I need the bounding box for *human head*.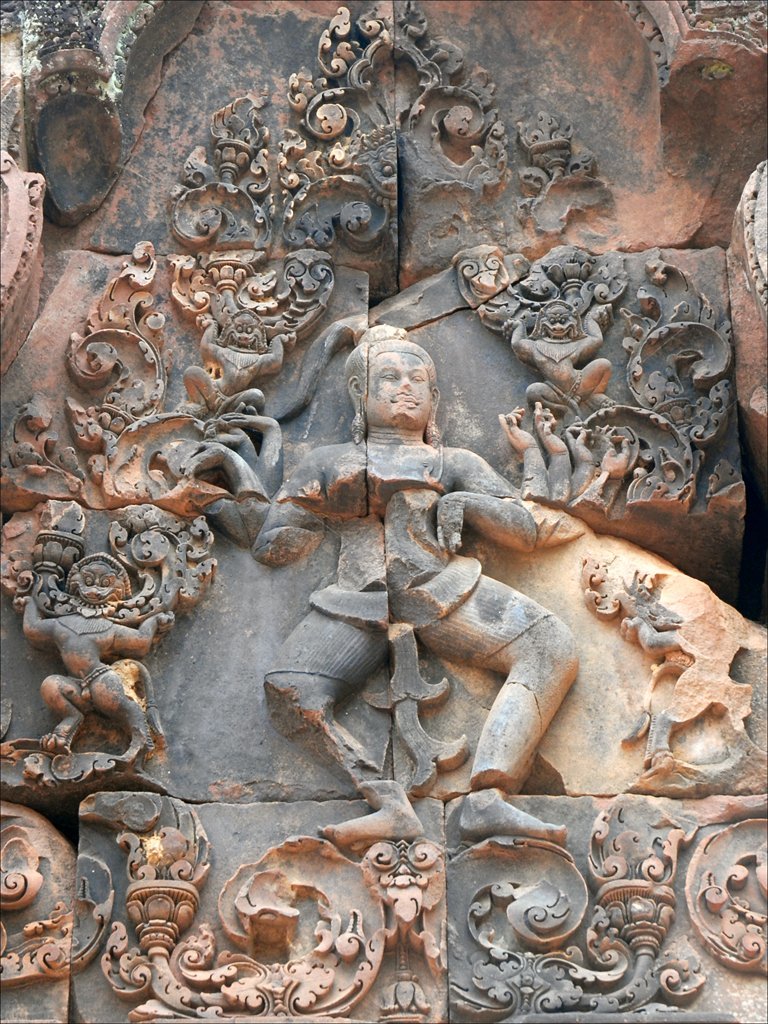
Here it is: 66:561:126:609.
